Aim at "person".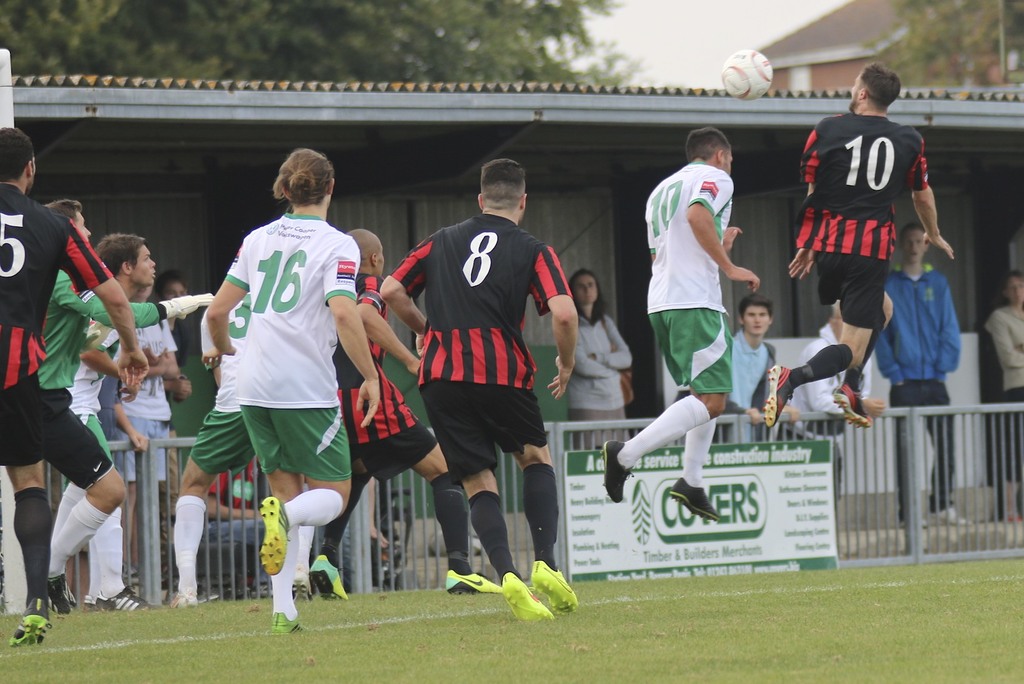
Aimed at box=[28, 196, 220, 611].
